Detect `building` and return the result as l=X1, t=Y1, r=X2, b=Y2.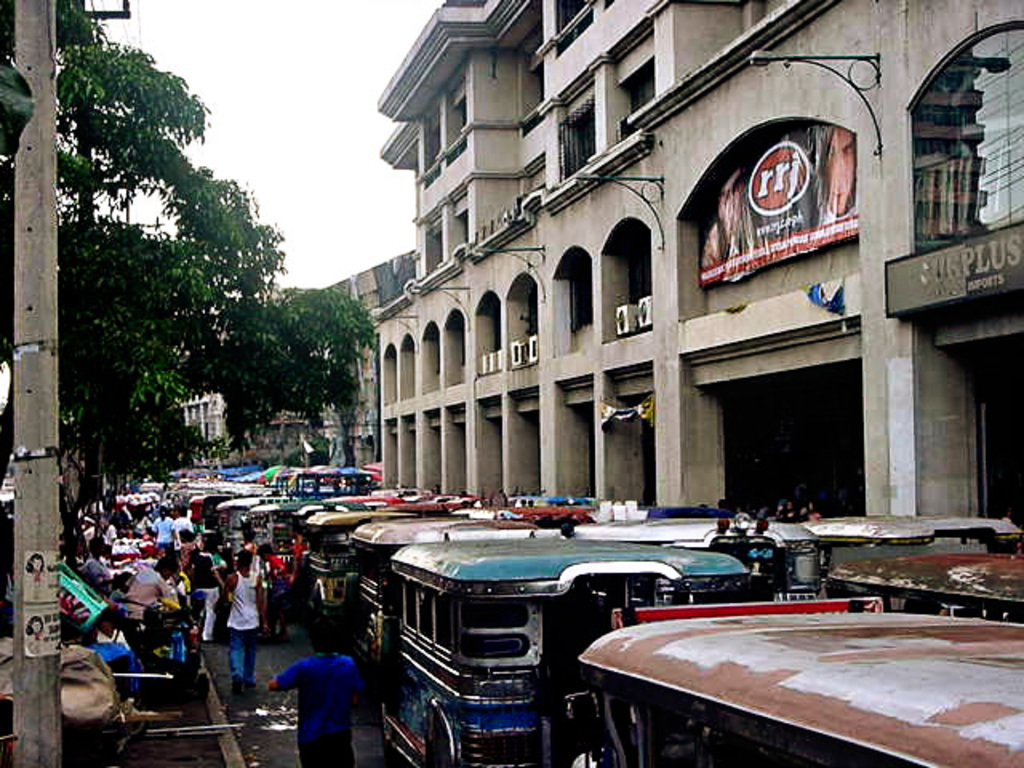
l=370, t=0, r=1022, b=555.
